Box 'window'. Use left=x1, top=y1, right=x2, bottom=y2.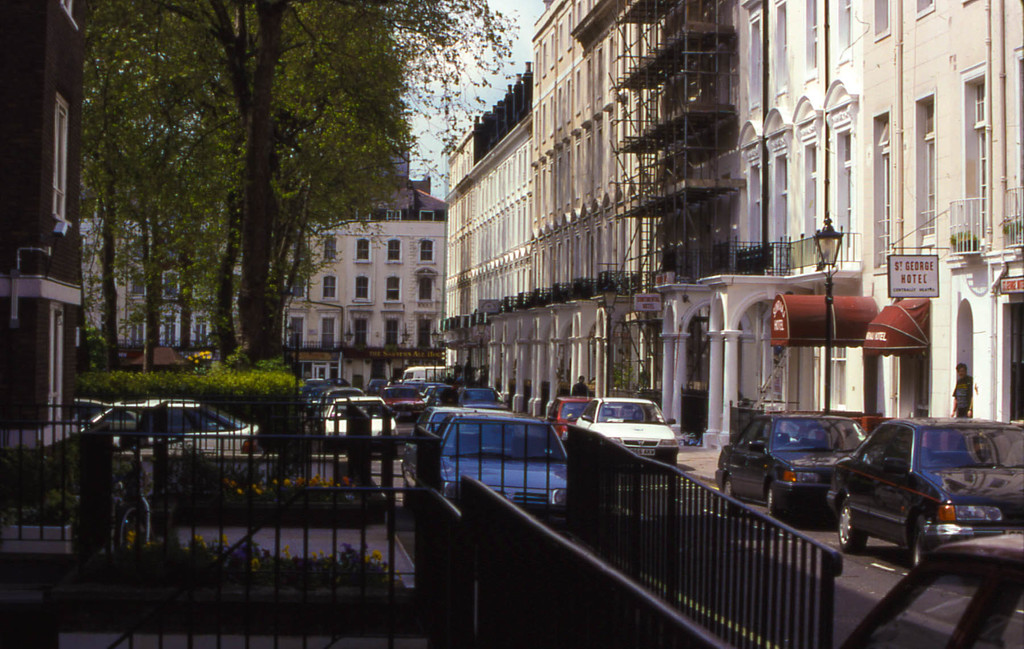
left=166, top=269, right=180, bottom=301.
